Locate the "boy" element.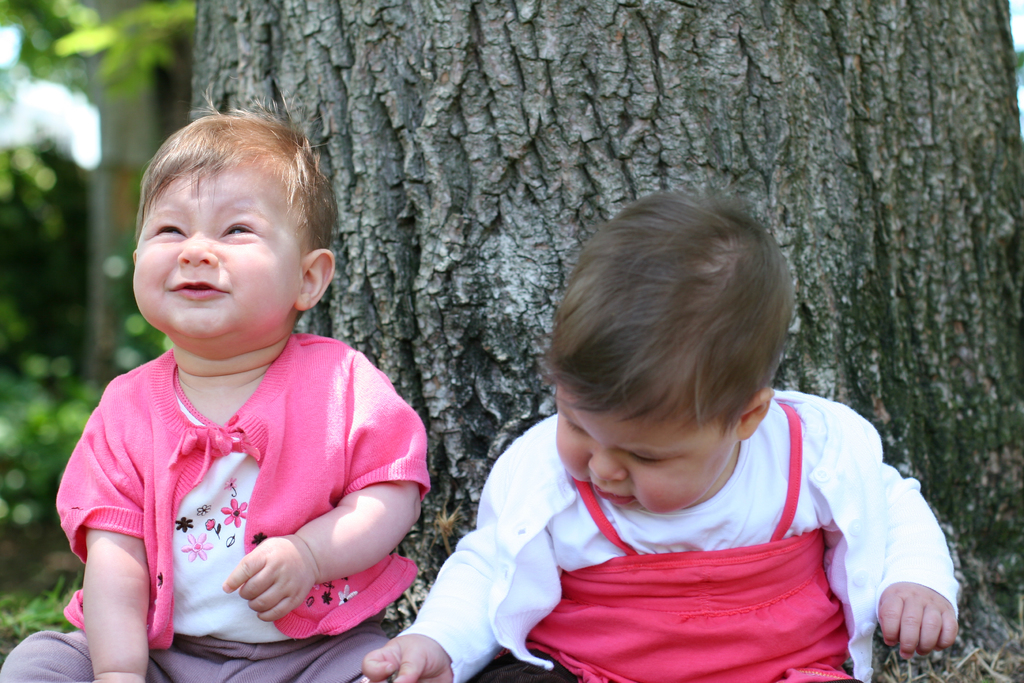
Element bbox: 356, 194, 971, 682.
